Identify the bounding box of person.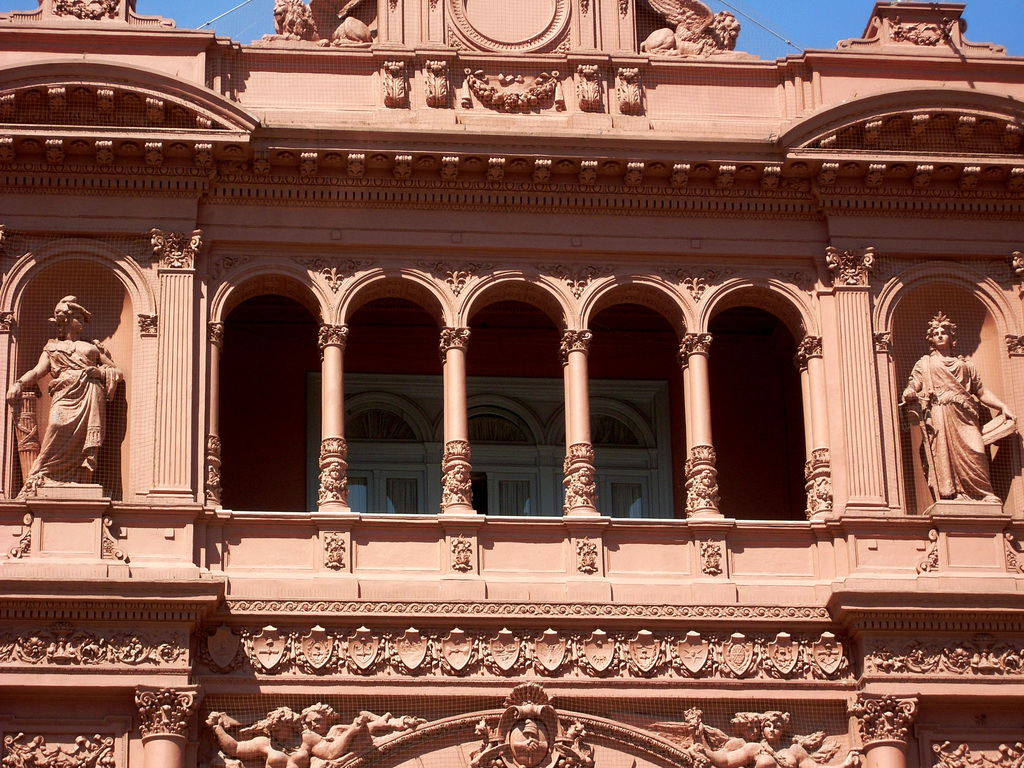
crop(207, 705, 392, 738).
